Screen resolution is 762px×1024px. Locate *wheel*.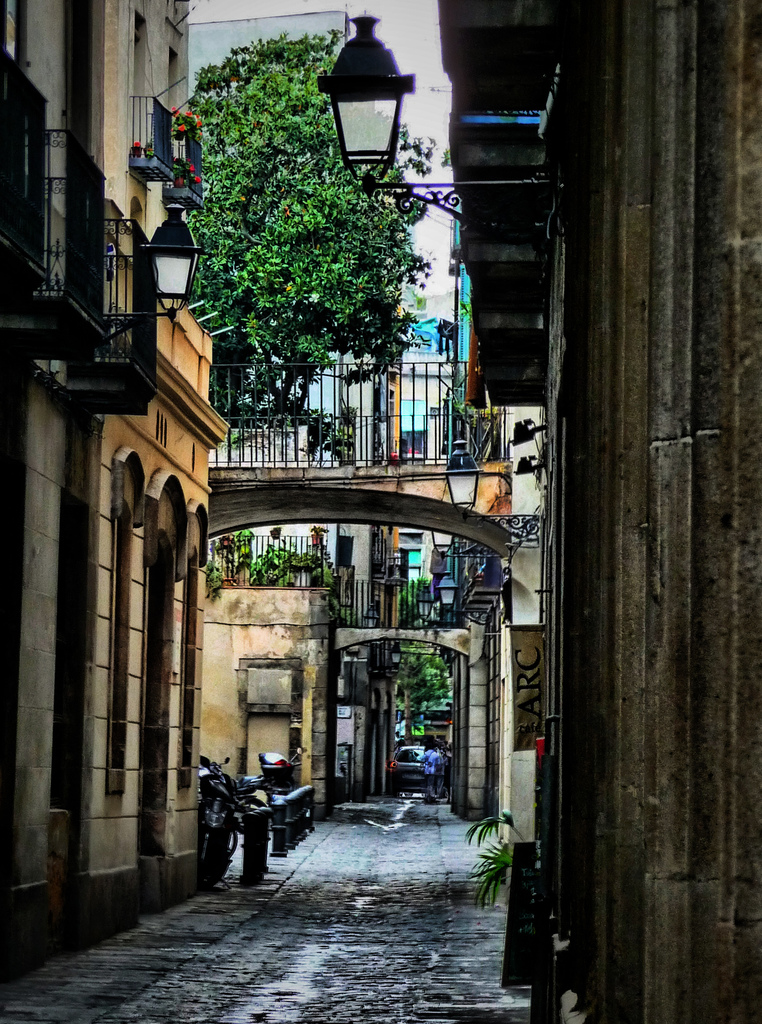
(227,827,239,858).
